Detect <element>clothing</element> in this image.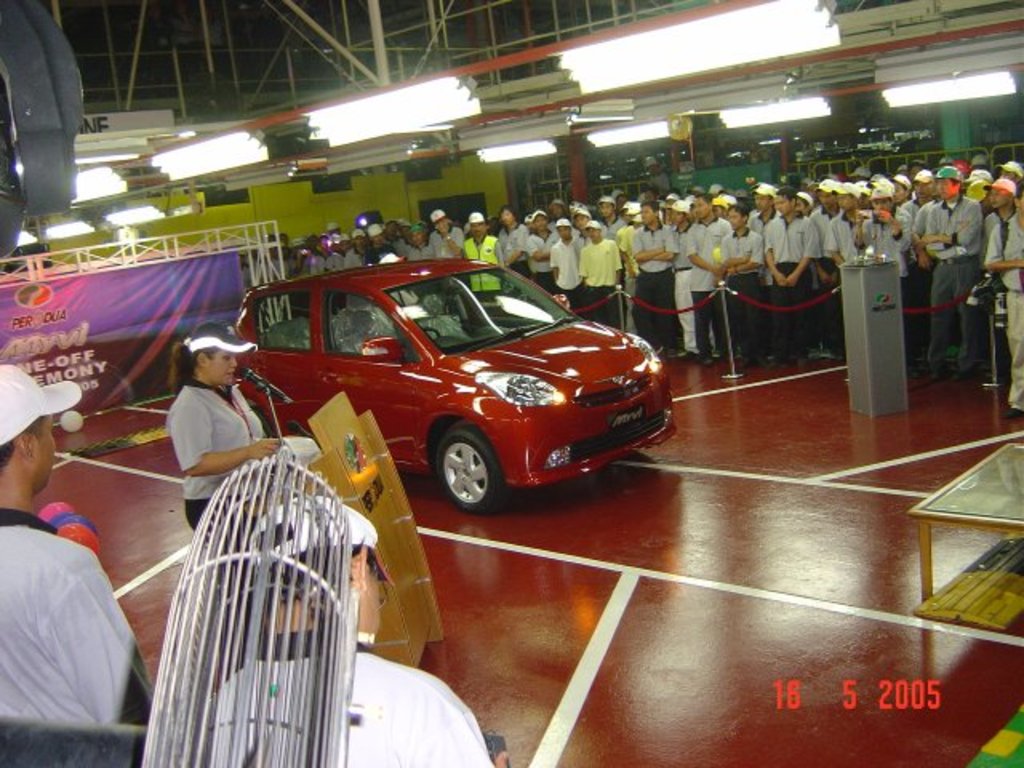
Detection: box=[811, 210, 835, 355].
